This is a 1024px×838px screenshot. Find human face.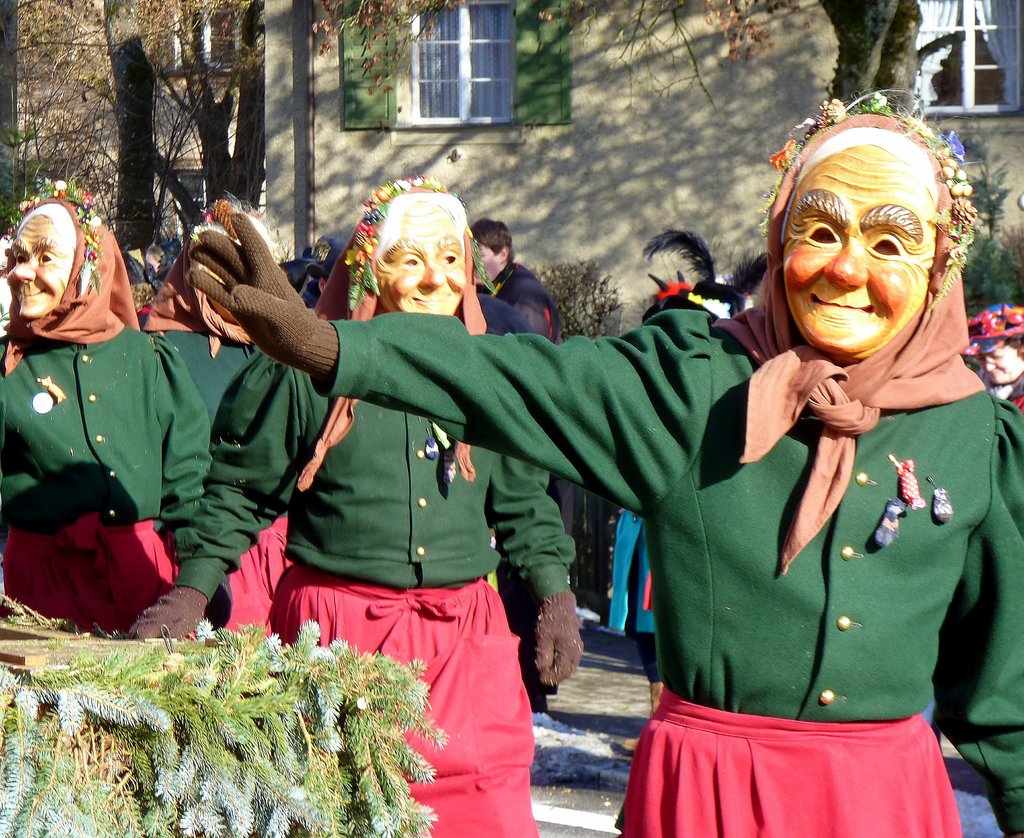
Bounding box: [x1=788, y1=143, x2=927, y2=350].
